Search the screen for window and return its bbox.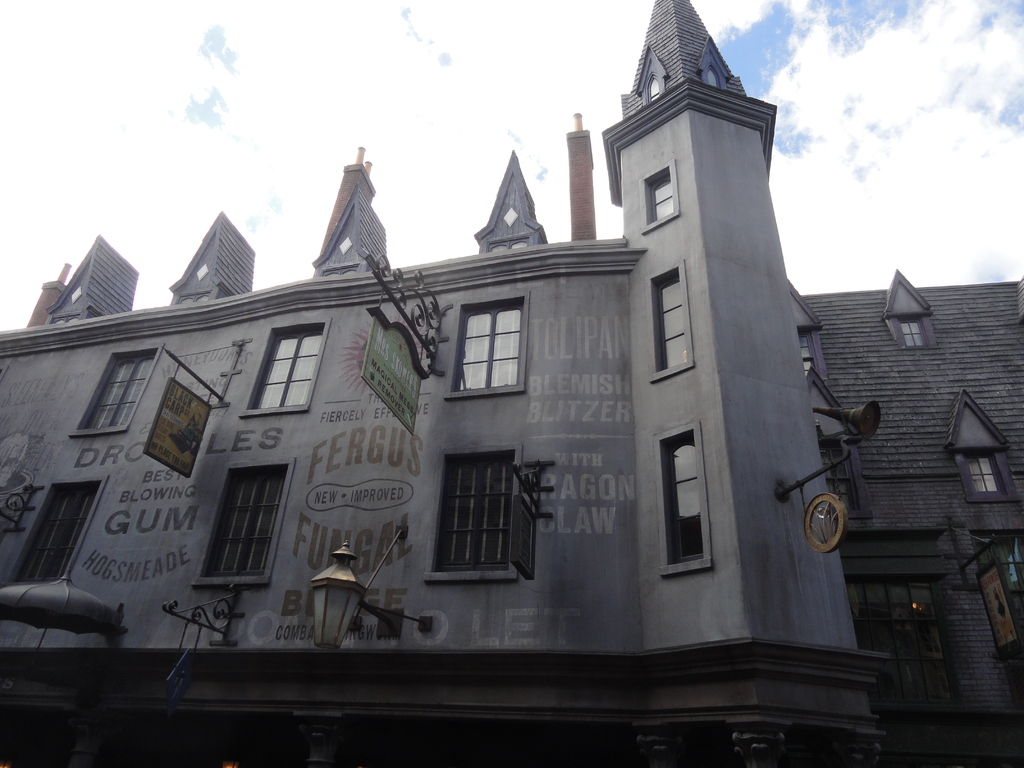
Found: [left=0, top=480, right=107, bottom=582].
